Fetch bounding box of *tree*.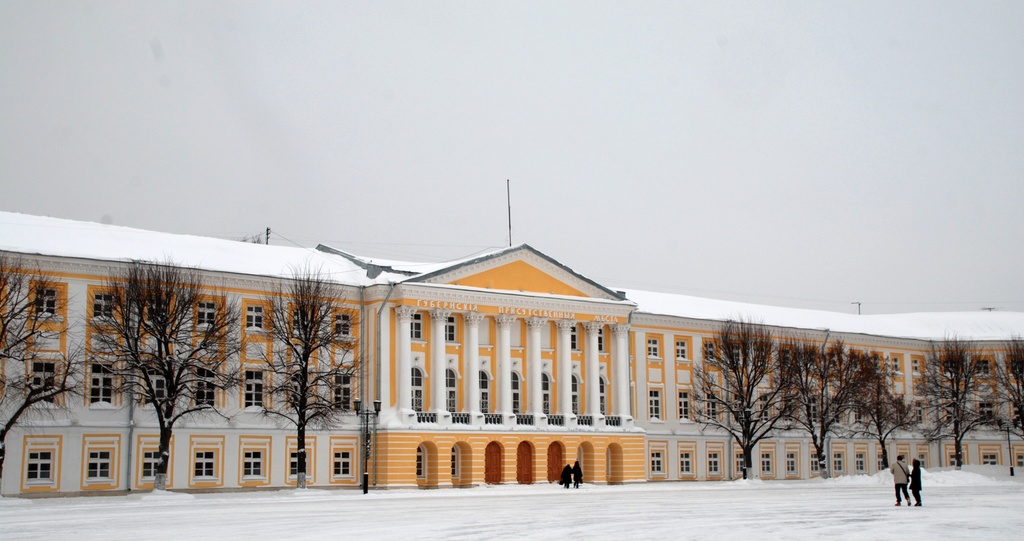
Bbox: [851, 352, 924, 474].
